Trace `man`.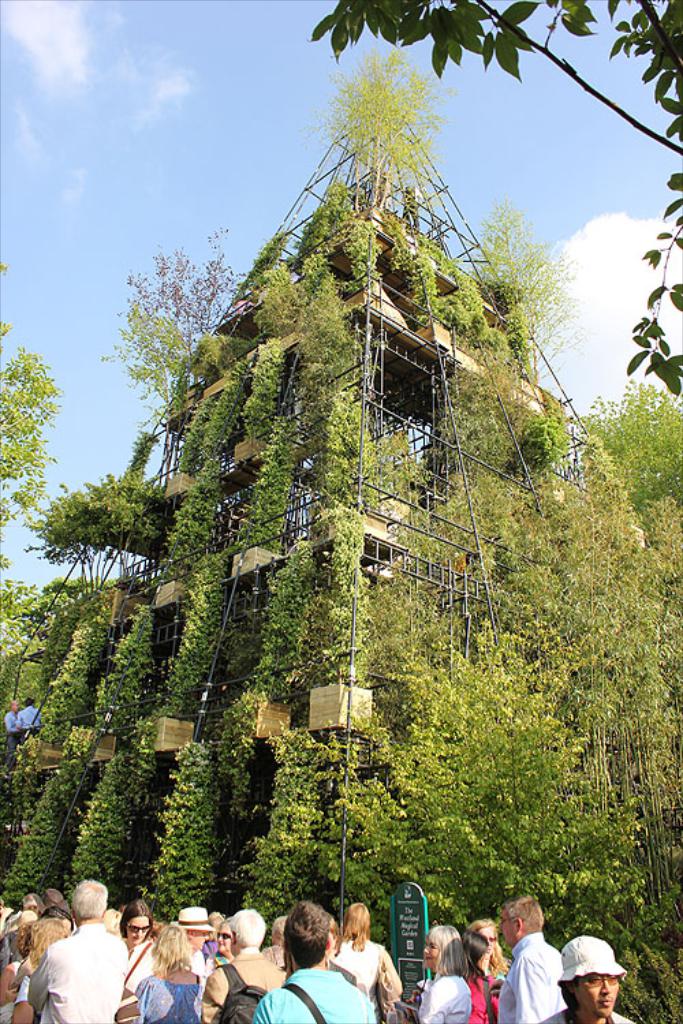
Traced to {"x1": 255, "y1": 898, "x2": 382, "y2": 1023}.
